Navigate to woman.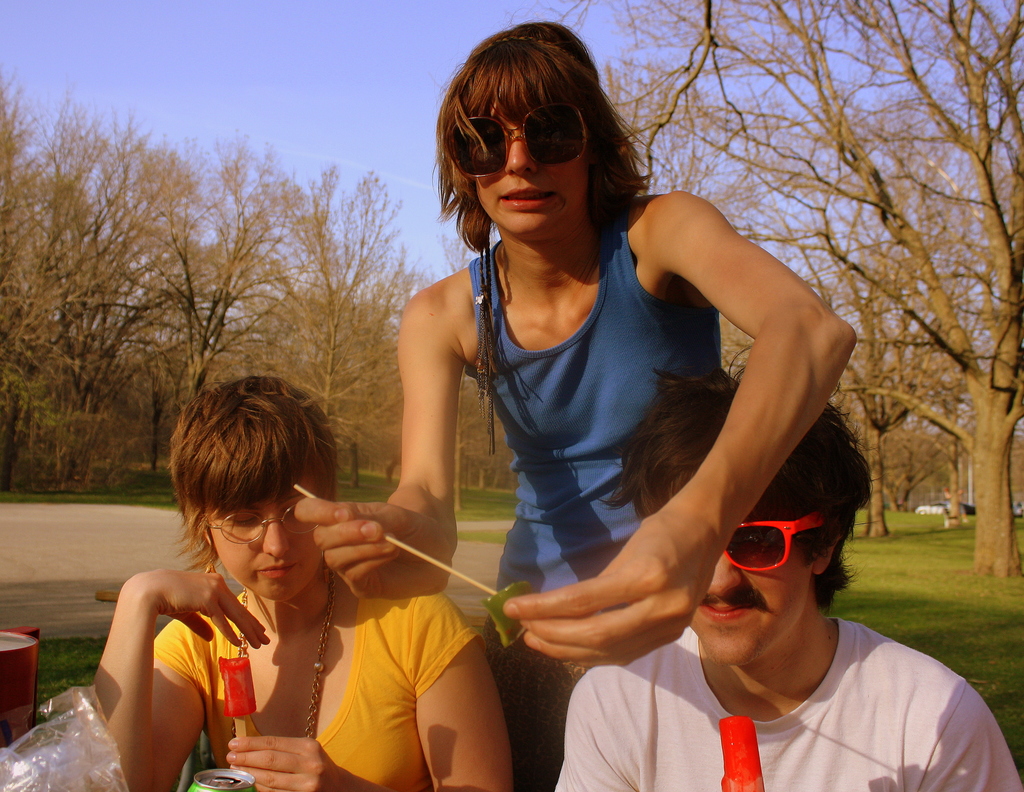
Navigation target: BBox(296, 23, 858, 791).
